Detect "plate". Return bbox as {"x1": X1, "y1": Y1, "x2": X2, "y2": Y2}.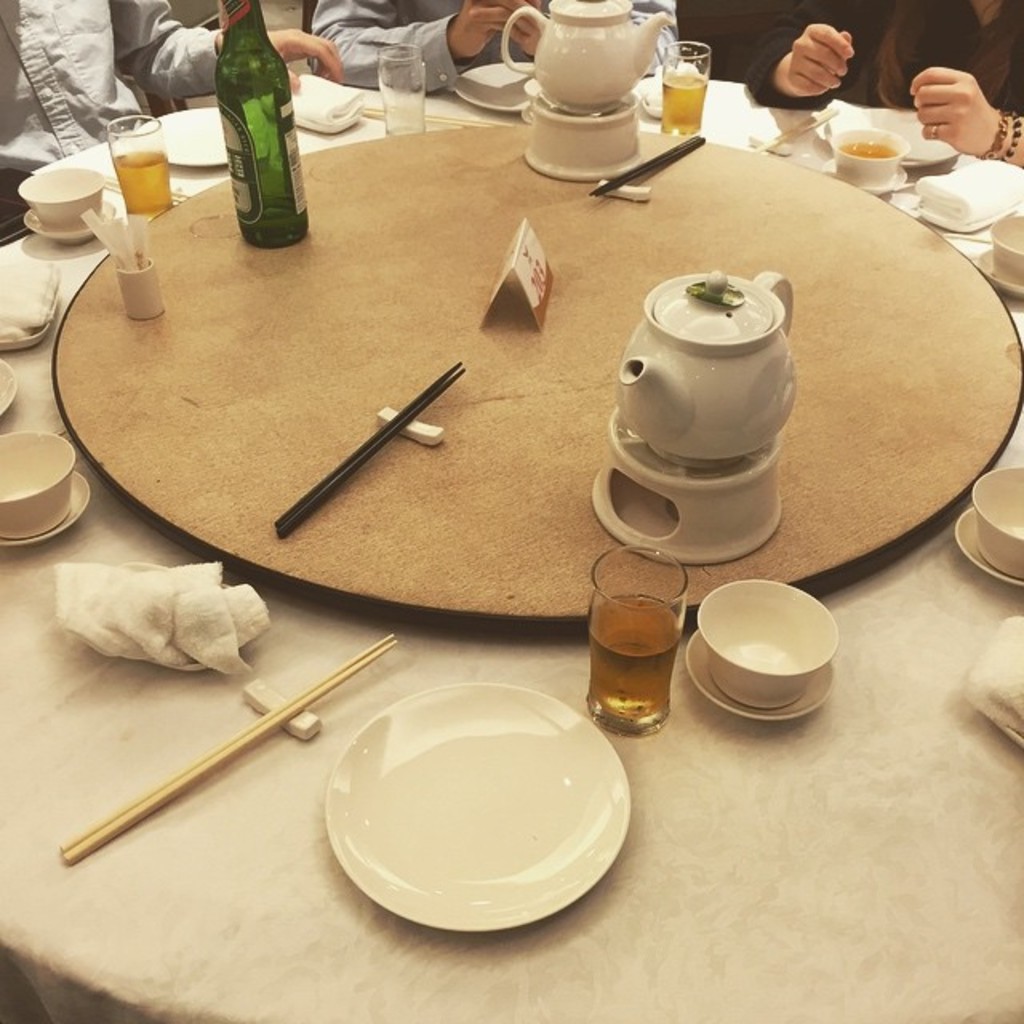
{"x1": 309, "y1": 674, "x2": 635, "y2": 942}.
